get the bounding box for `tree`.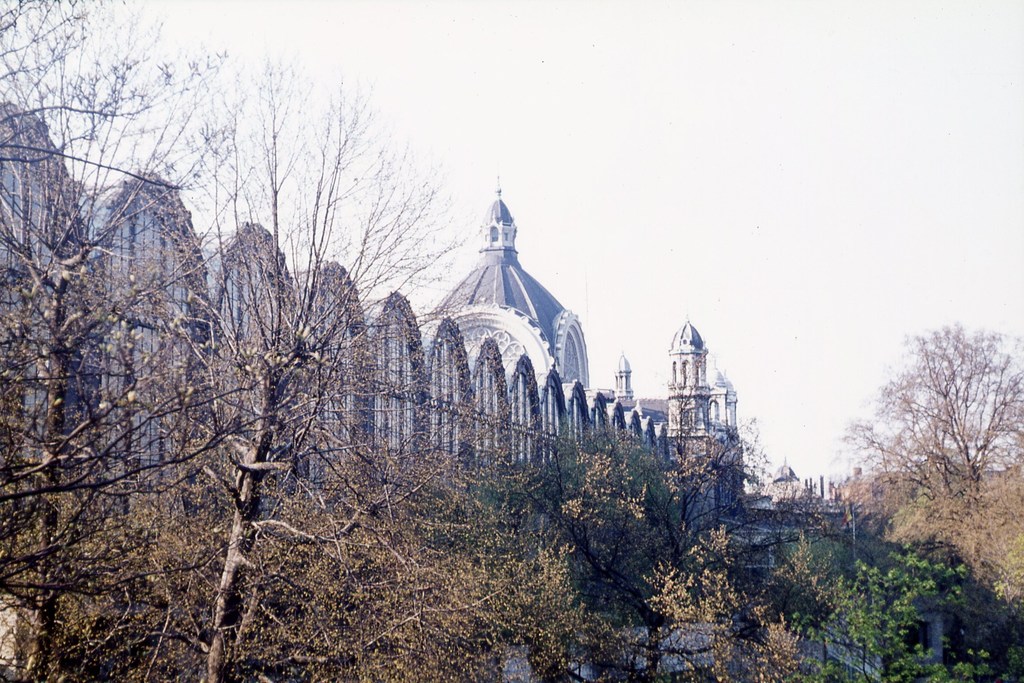
835 320 1023 525.
